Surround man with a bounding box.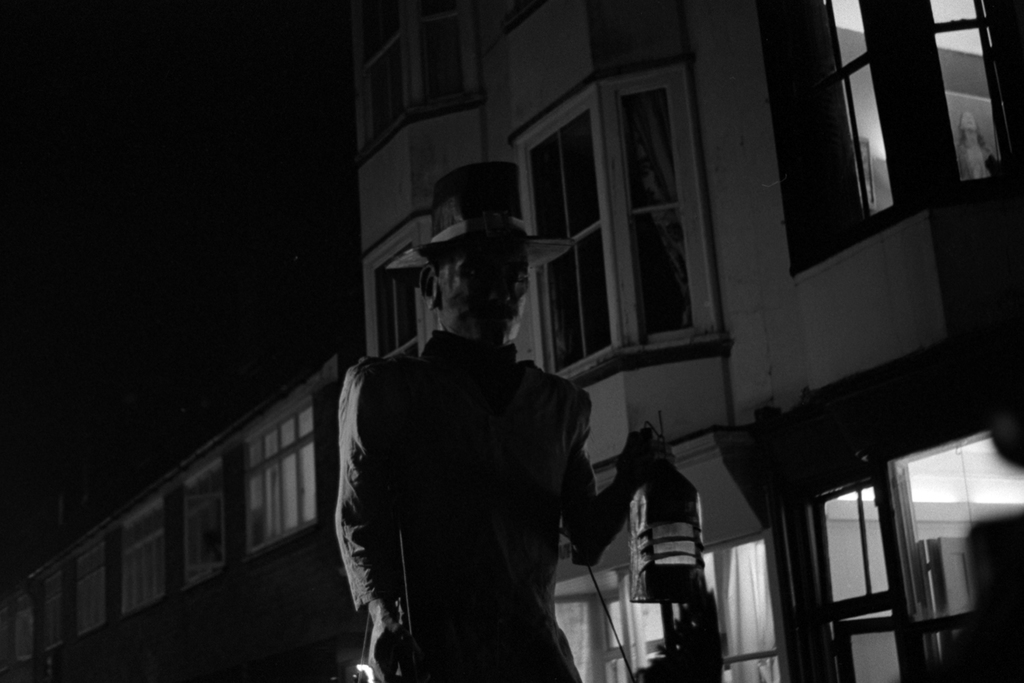
Rect(324, 169, 656, 682).
